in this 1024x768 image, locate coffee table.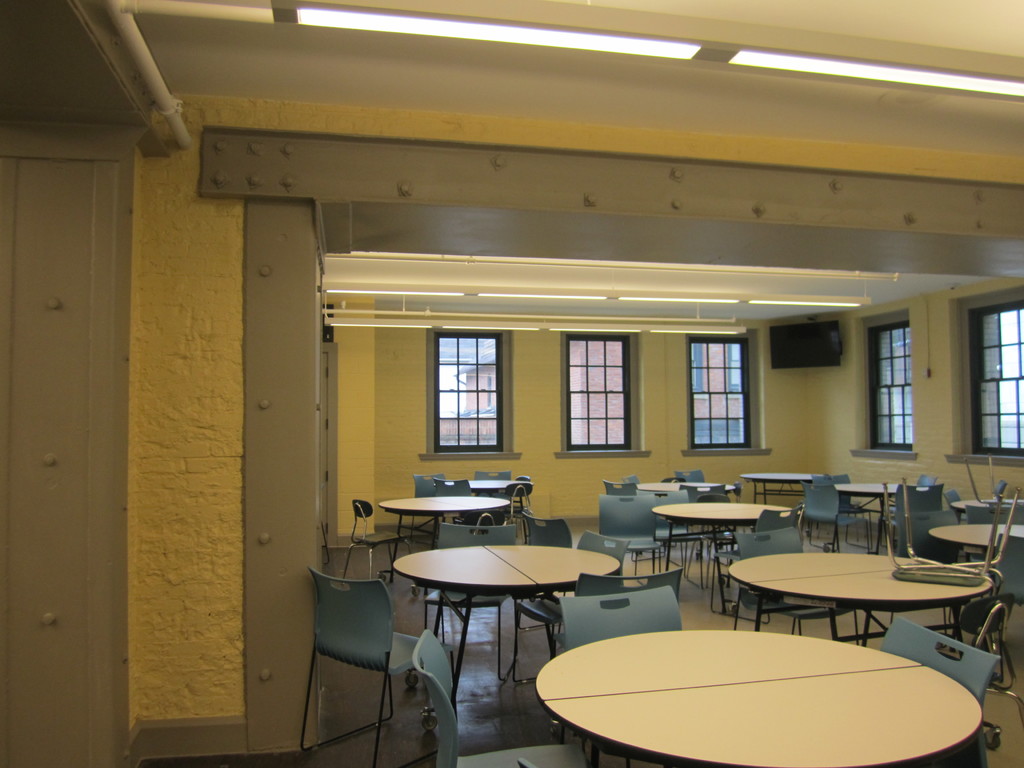
Bounding box: [655,500,794,609].
